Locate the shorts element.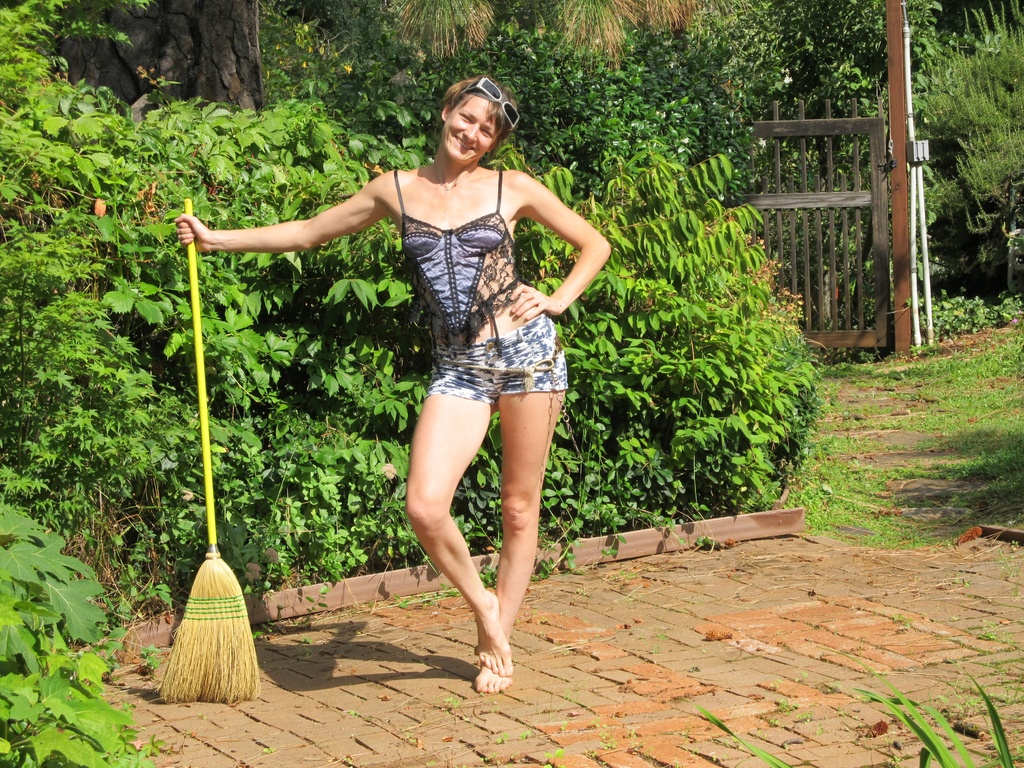
Element bbox: x1=420 y1=326 x2=572 y2=382.
